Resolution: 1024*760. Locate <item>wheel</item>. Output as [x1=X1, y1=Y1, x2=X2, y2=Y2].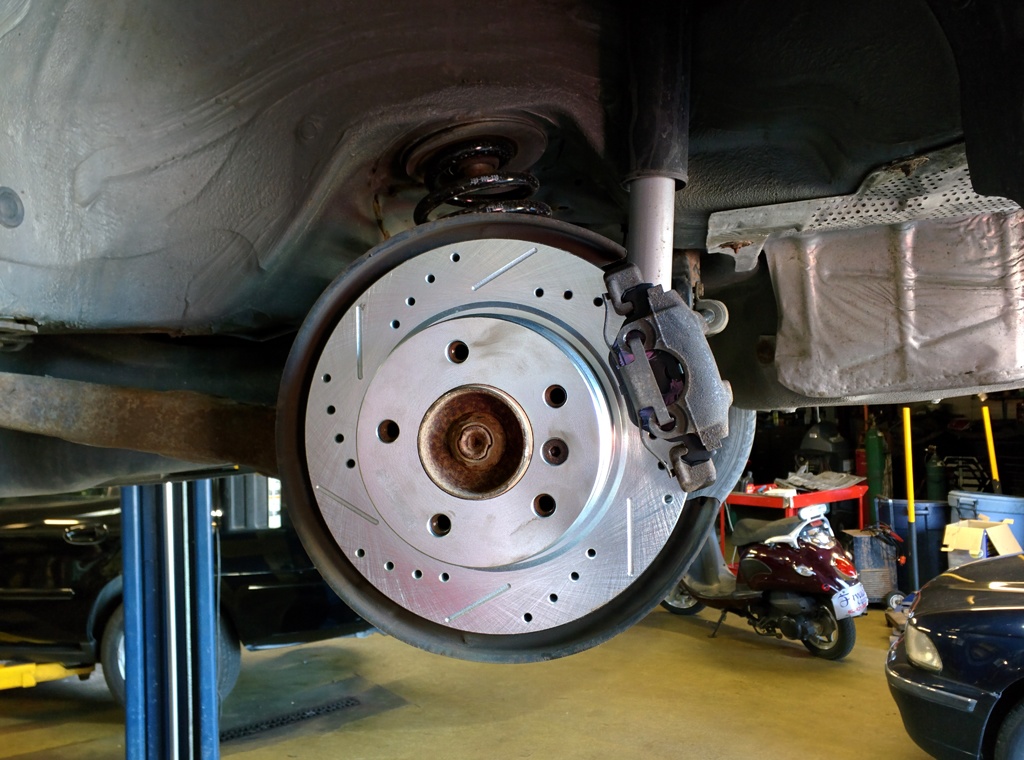
[x1=662, y1=595, x2=703, y2=613].
